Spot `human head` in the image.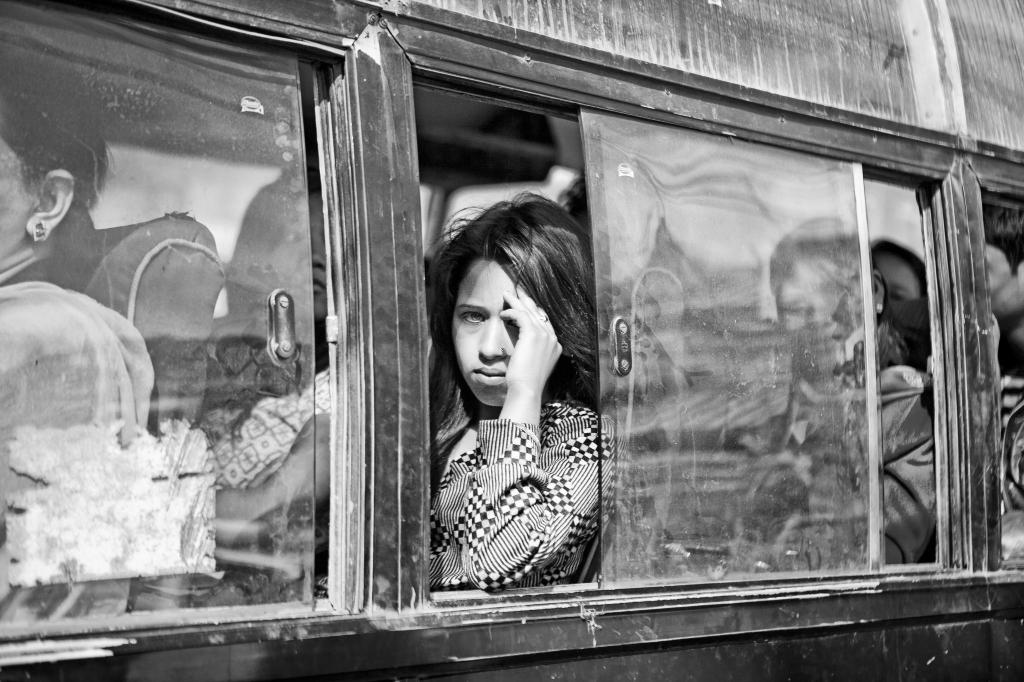
`human head` found at <box>870,235,925,297</box>.
